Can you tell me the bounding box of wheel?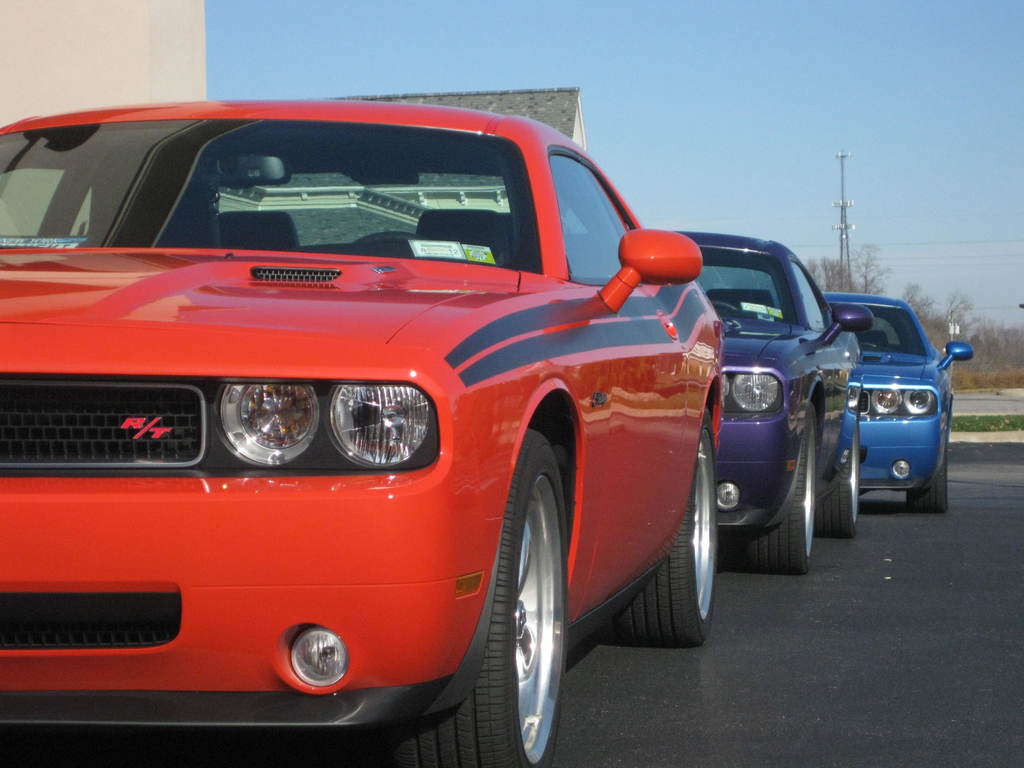
x1=742 y1=400 x2=815 y2=573.
